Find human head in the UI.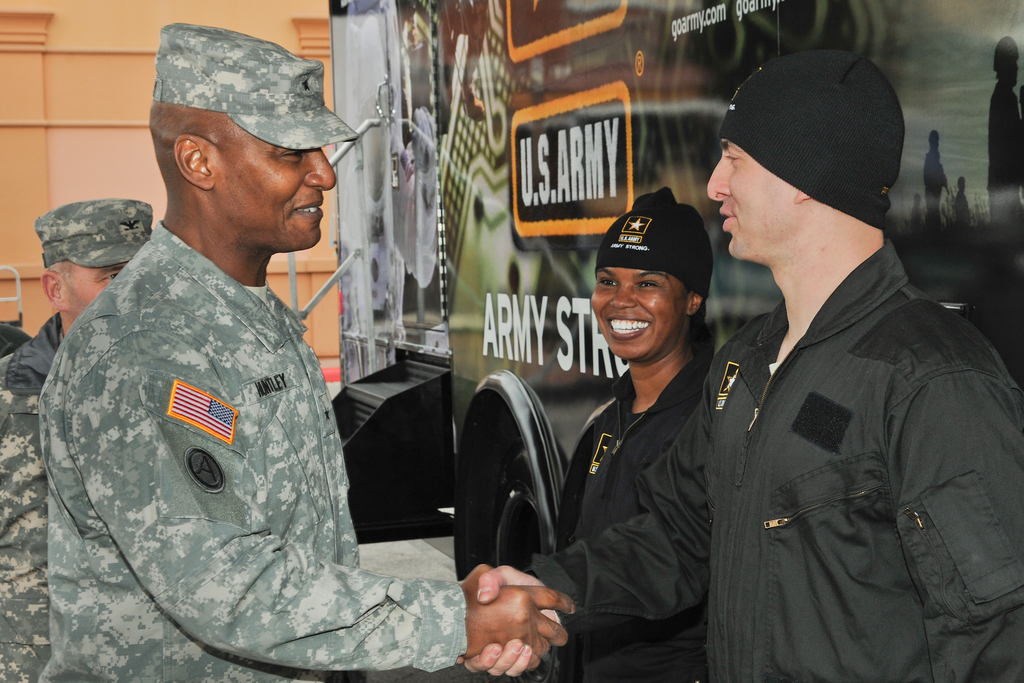
UI element at <box>927,129,941,155</box>.
